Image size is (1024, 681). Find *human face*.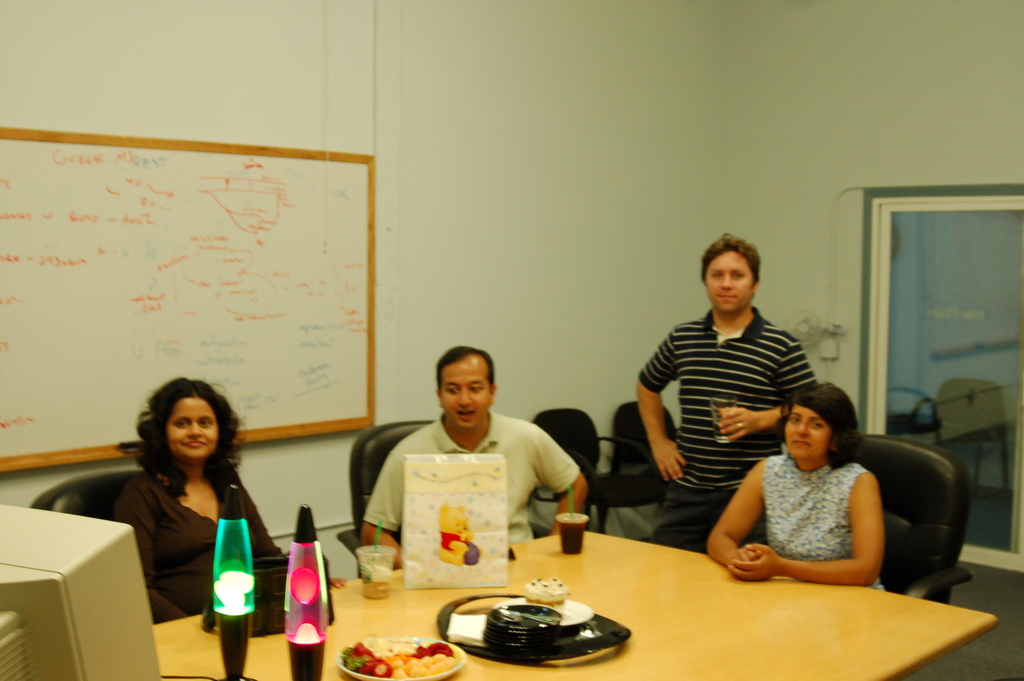
448:367:488:430.
